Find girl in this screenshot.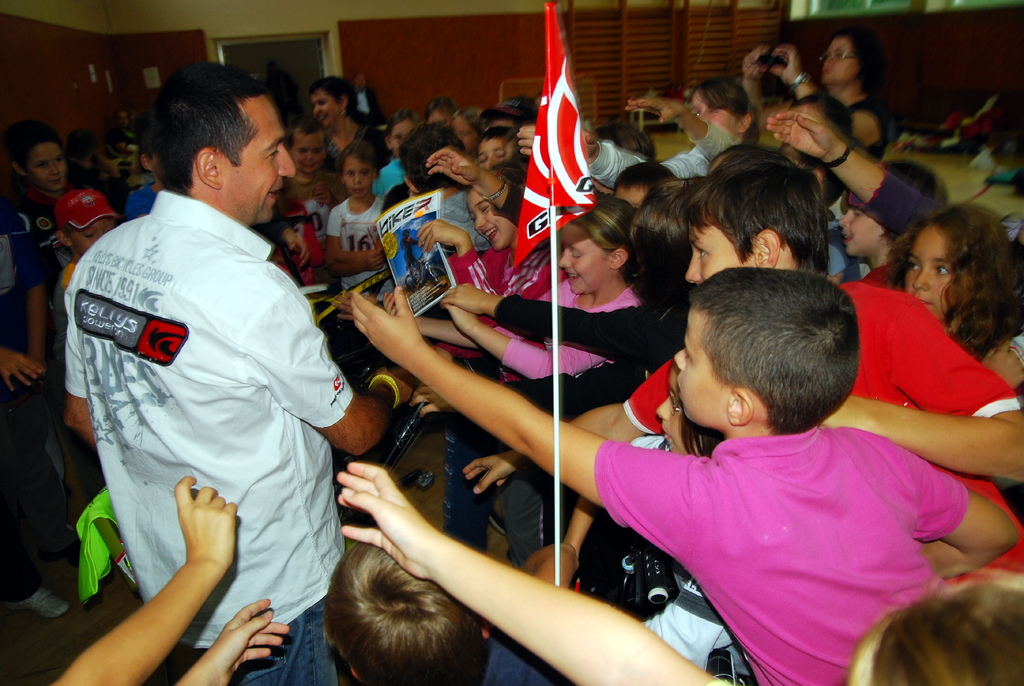
The bounding box for girl is [x1=124, y1=133, x2=170, y2=212].
